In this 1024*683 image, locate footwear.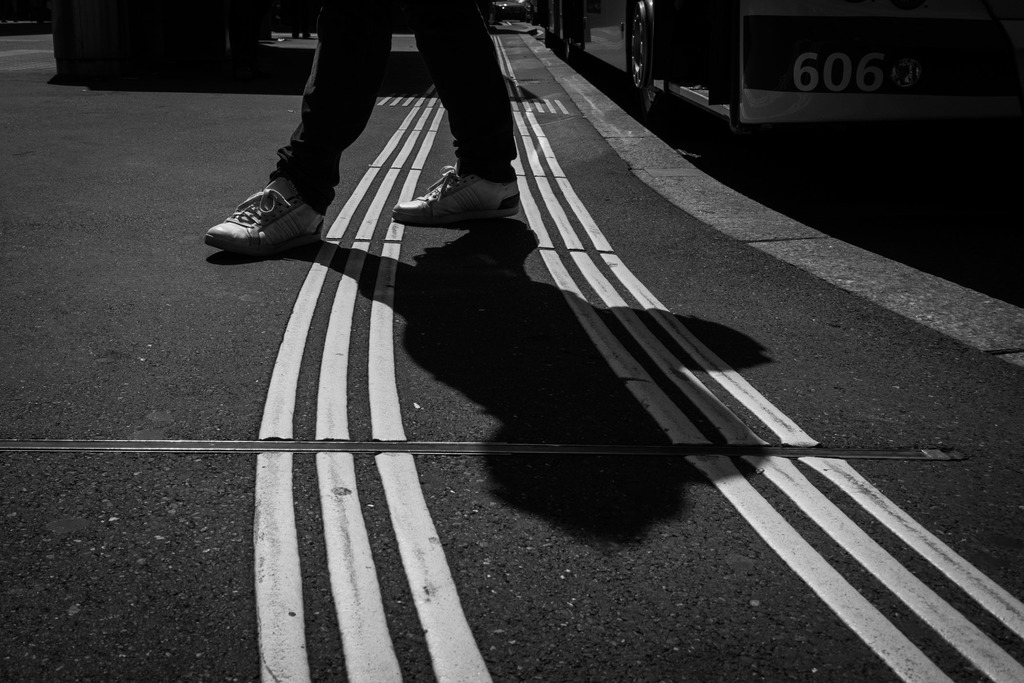
Bounding box: box(204, 166, 311, 247).
